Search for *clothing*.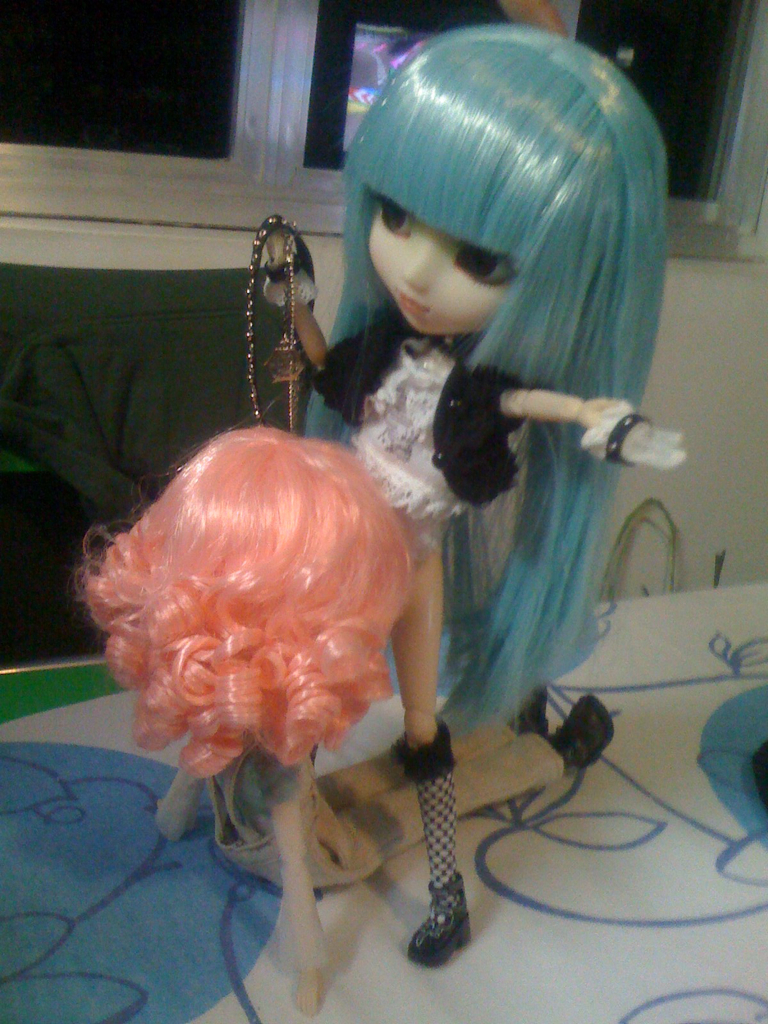
Found at l=310, t=302, r=517, b=558.
